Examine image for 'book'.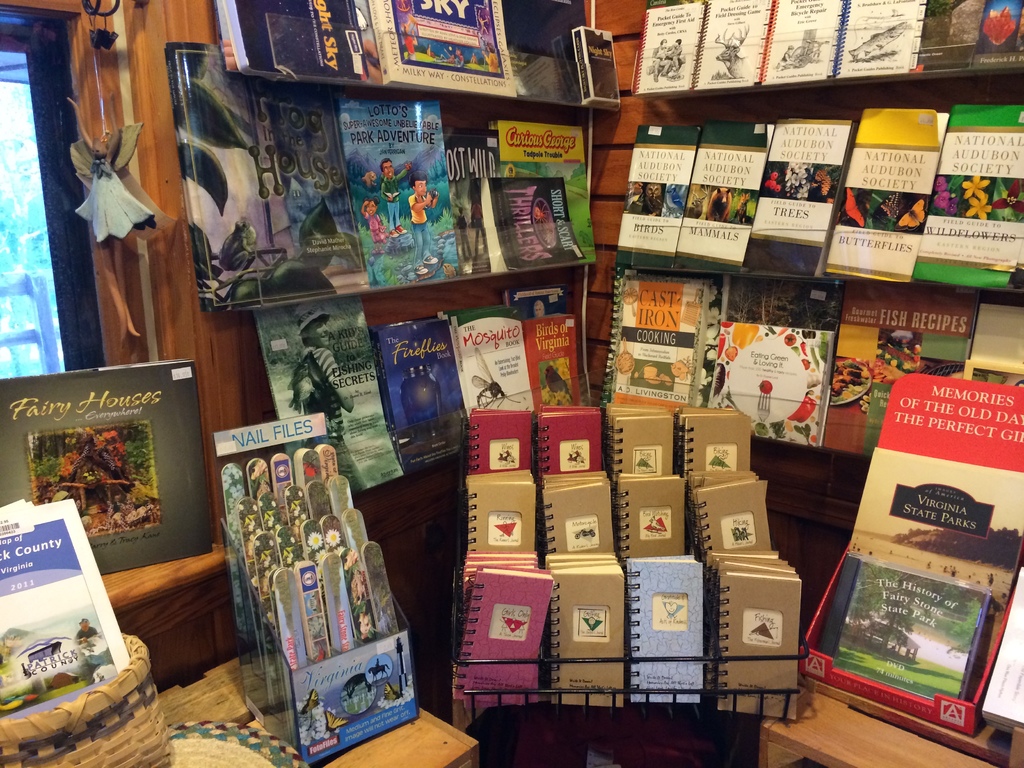
Examination result: x1=451 y1=559 x2=541 y2=709.
